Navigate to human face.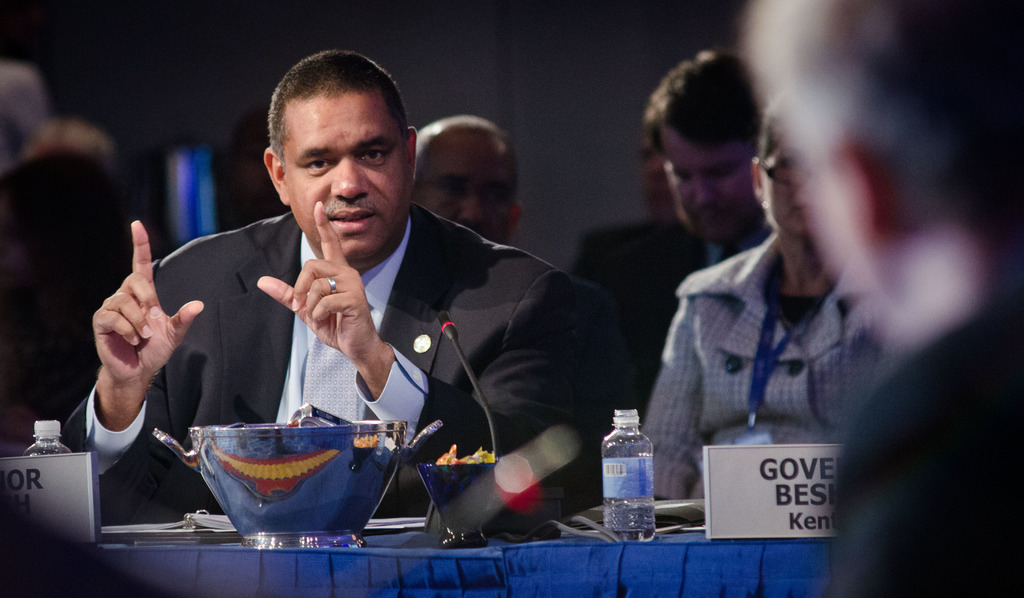
Navigation target: (left=760, top=134, right=816, bottom=236).
